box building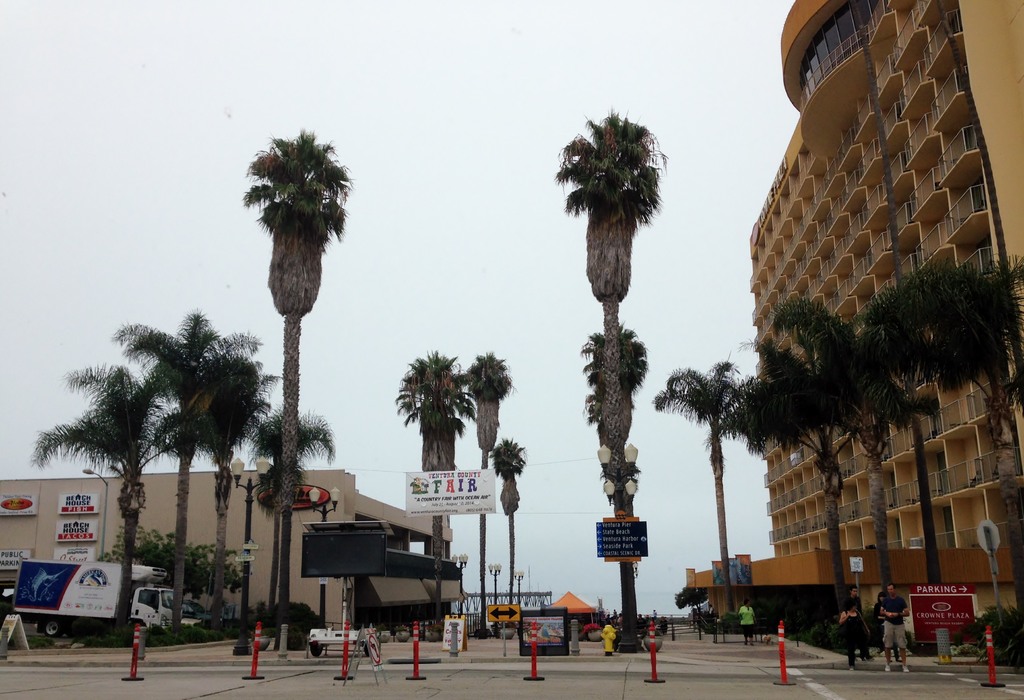
[0, 455, 463, 631]
